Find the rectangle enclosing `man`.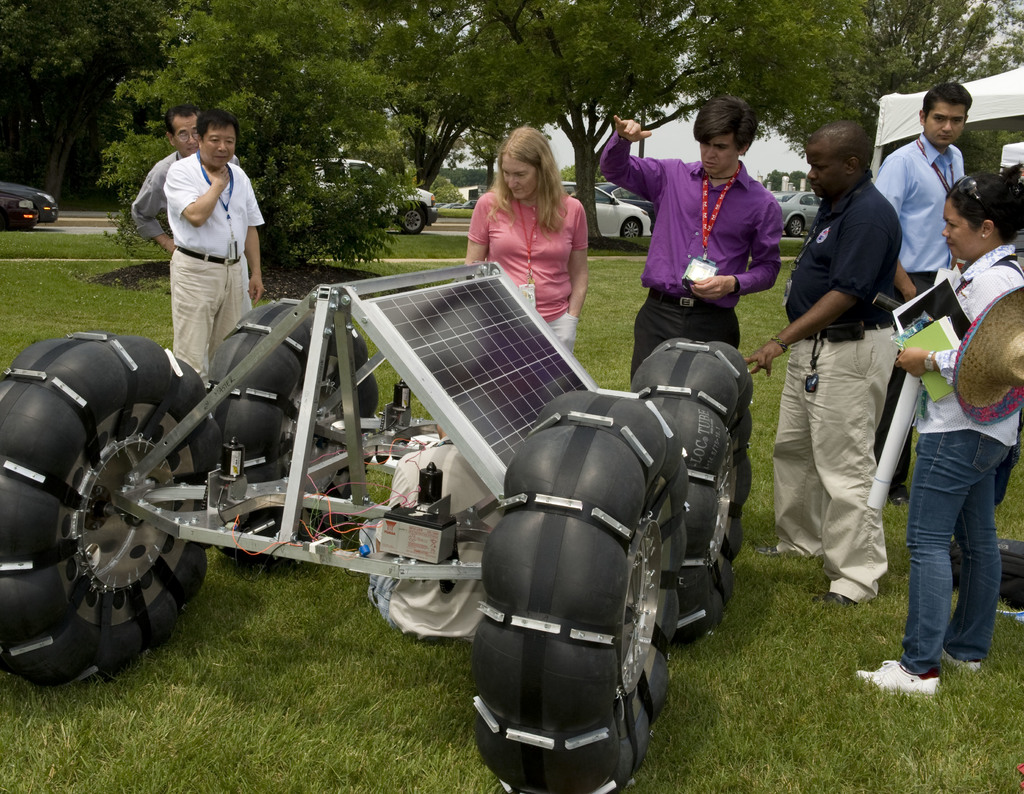
[873, 81, 973, 508].
